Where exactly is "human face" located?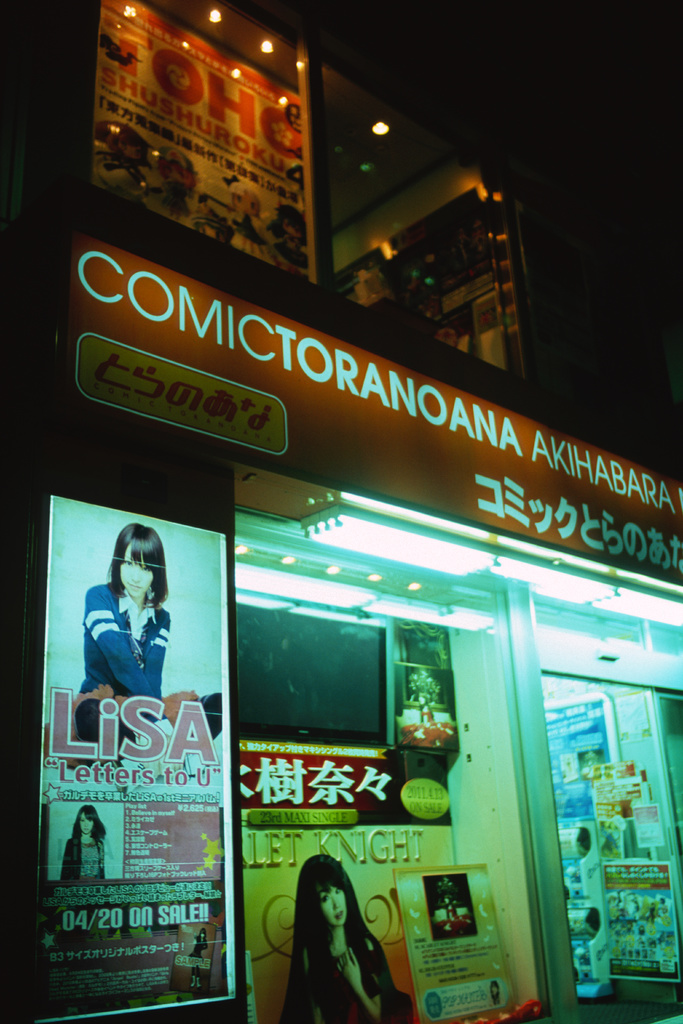
Its bounding box is (289,104,303,131).
